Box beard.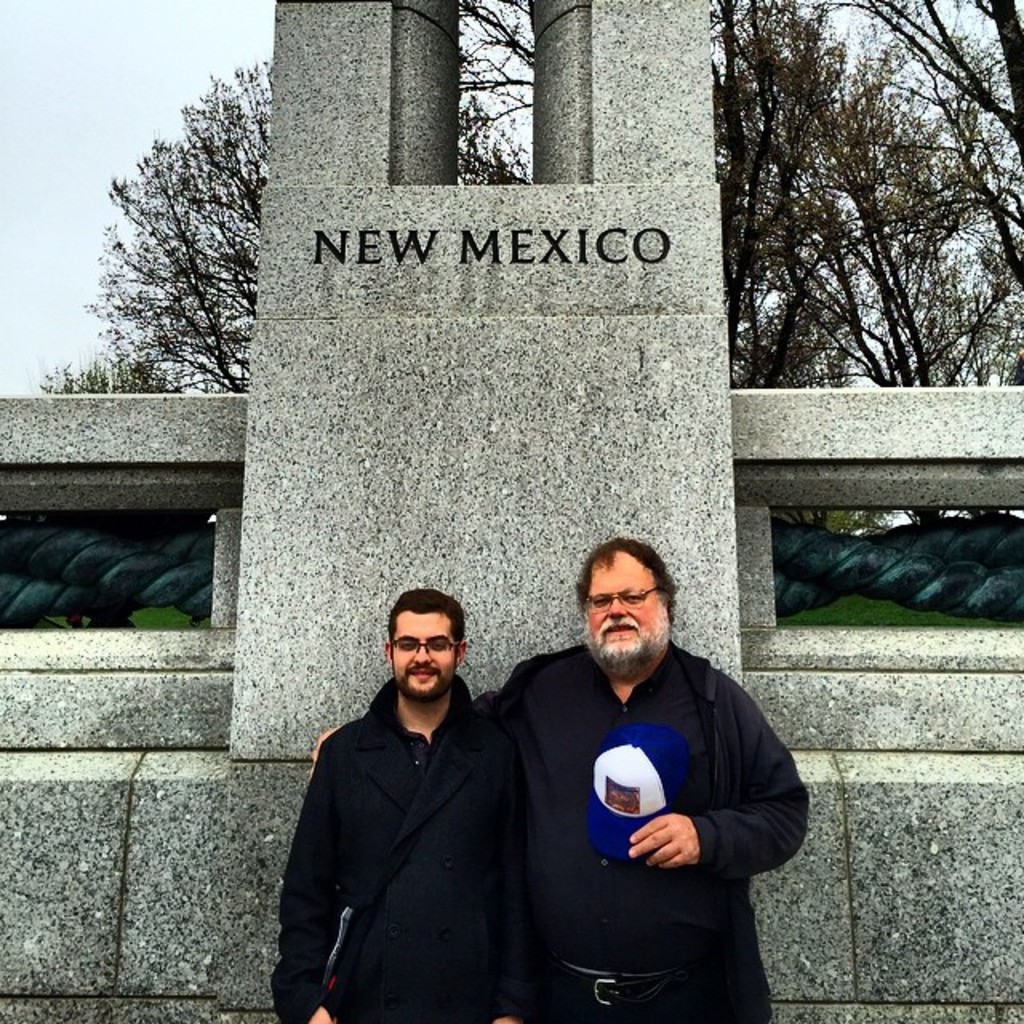
rect(387, 666, 451, 704).
